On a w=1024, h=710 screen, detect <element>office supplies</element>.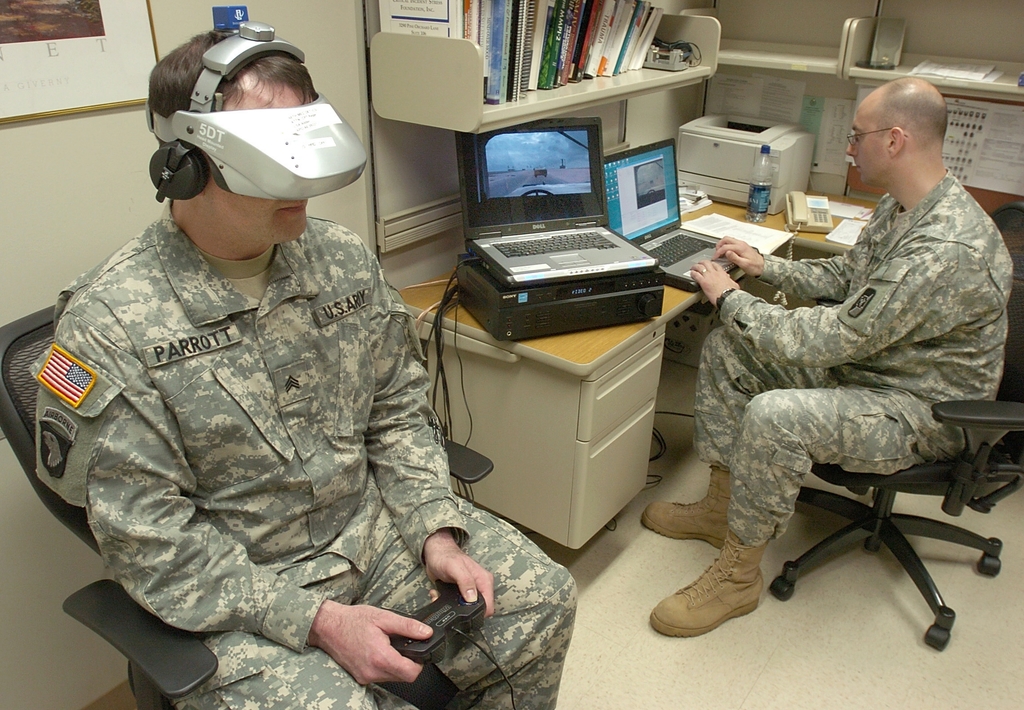
(712,61,843,199).
